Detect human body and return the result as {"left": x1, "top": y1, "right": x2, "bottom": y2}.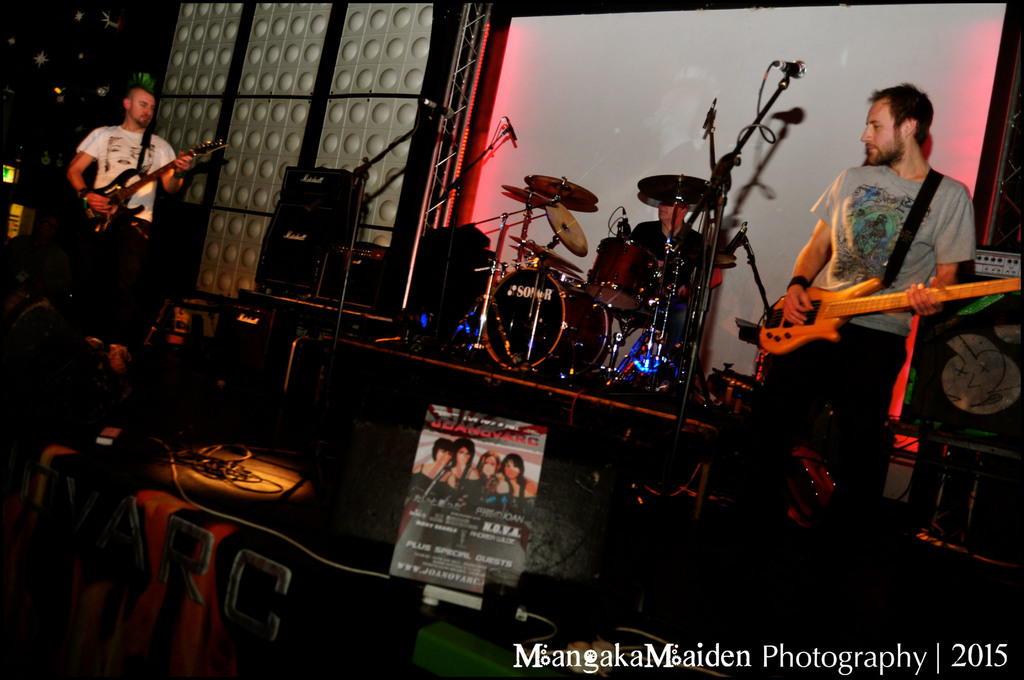
{"left": 452, "top": 467, "right": 481, "bottom": 509}.
